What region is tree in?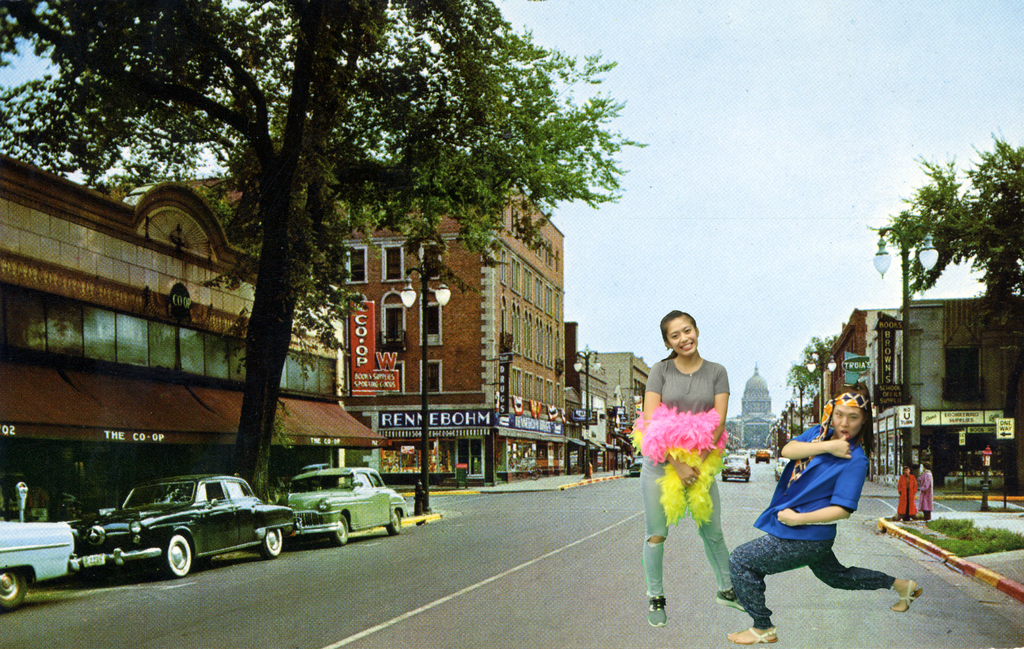
(left=884, top=130, right=1023, bottom=496).
